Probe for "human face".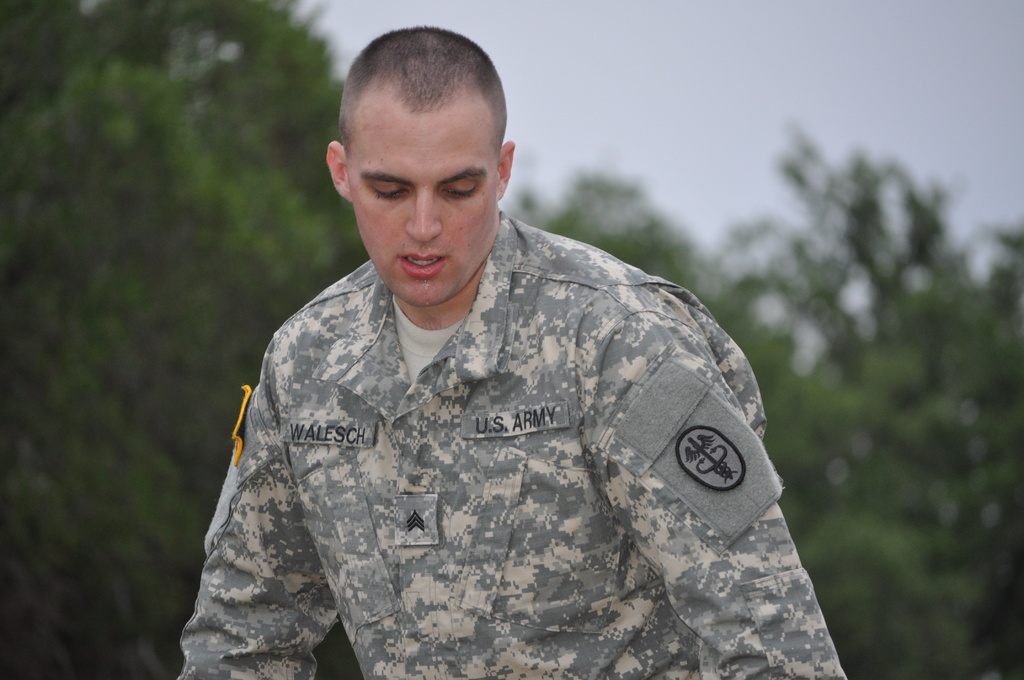
Probe result: <box>351,108,500,309</box>.
